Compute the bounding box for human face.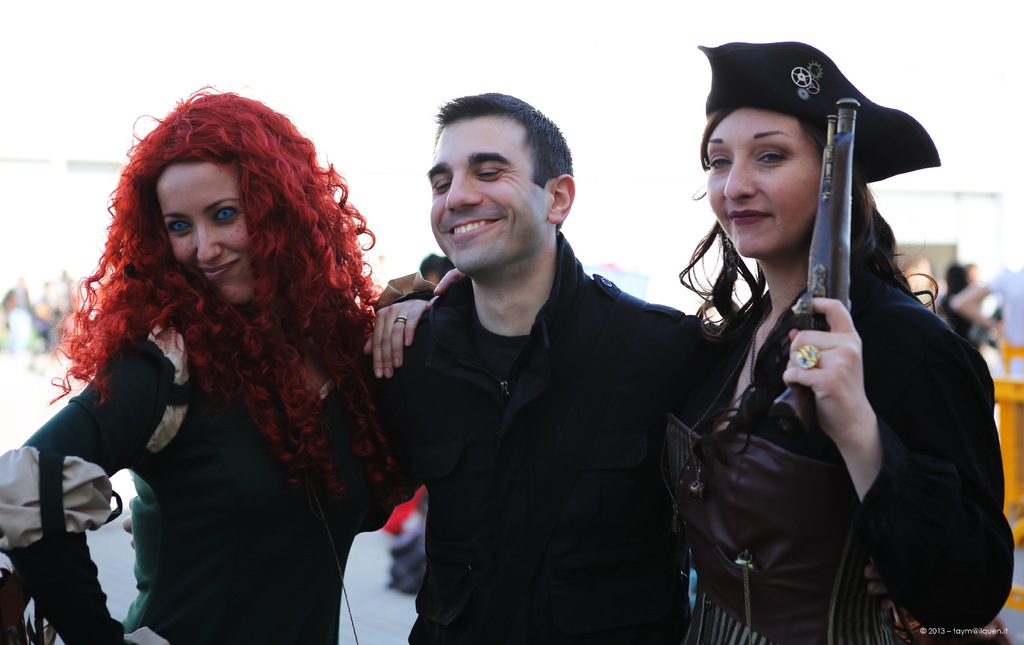
region(709, 110, 826, 262).
